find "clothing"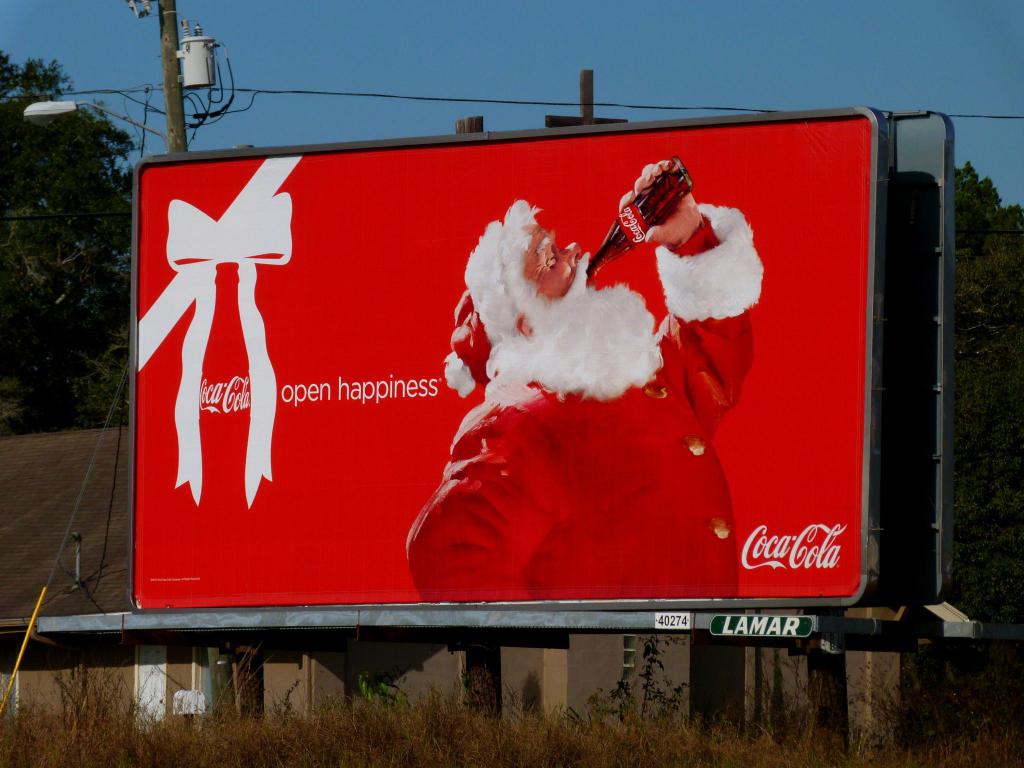
pyautogui.locateOnScreen(408, 203, 764, 597)
